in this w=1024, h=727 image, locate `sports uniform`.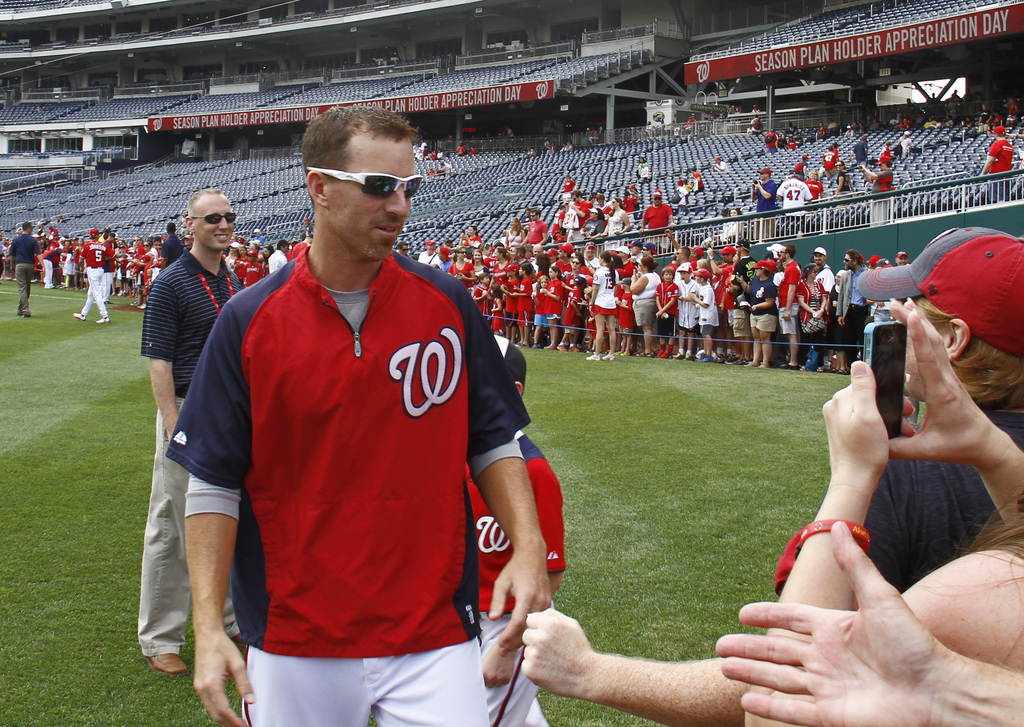
Bounding box: <region>984, 125, 1011, 167</region>.
